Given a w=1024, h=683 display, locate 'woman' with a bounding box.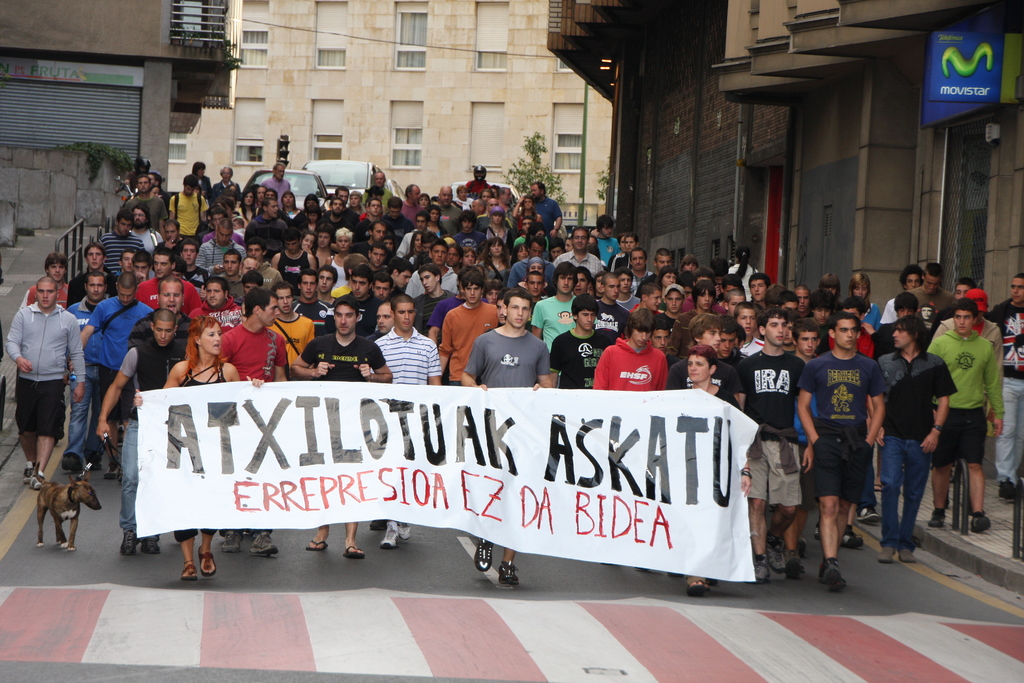
Located: (324,223,362,292).
